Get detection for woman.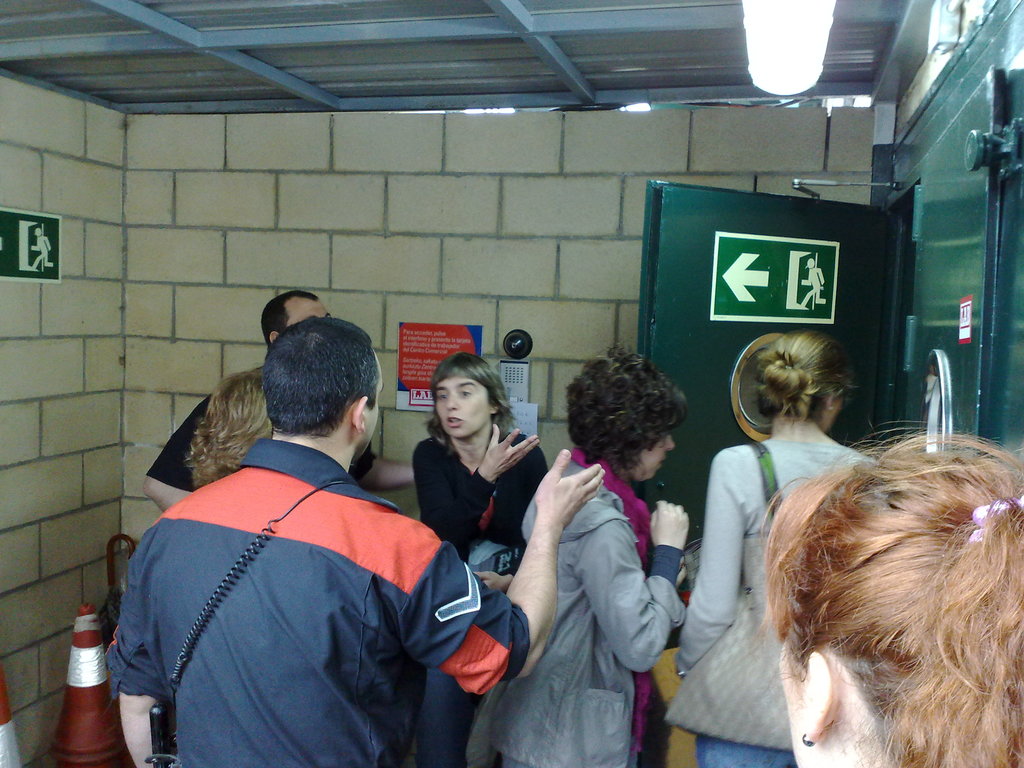
Detection: region(457, 334, 694, 767).
